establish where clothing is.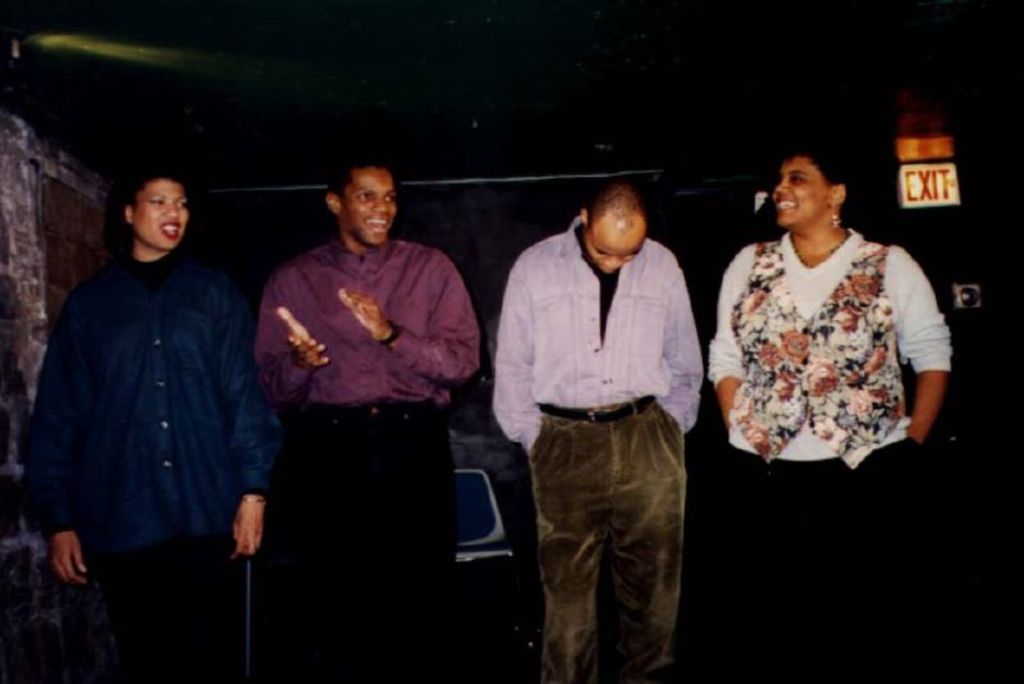
Established at <region>255, 228, 480, 683</region>.
